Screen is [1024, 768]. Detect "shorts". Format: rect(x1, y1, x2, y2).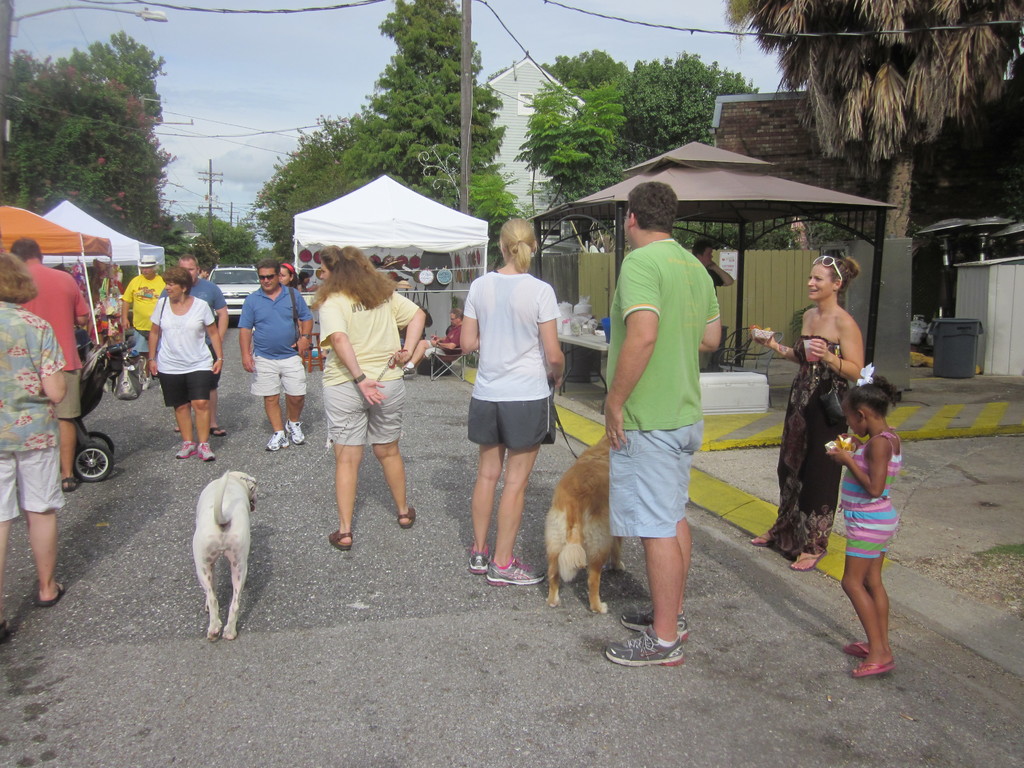
rect(157, 369, 207, 407).
